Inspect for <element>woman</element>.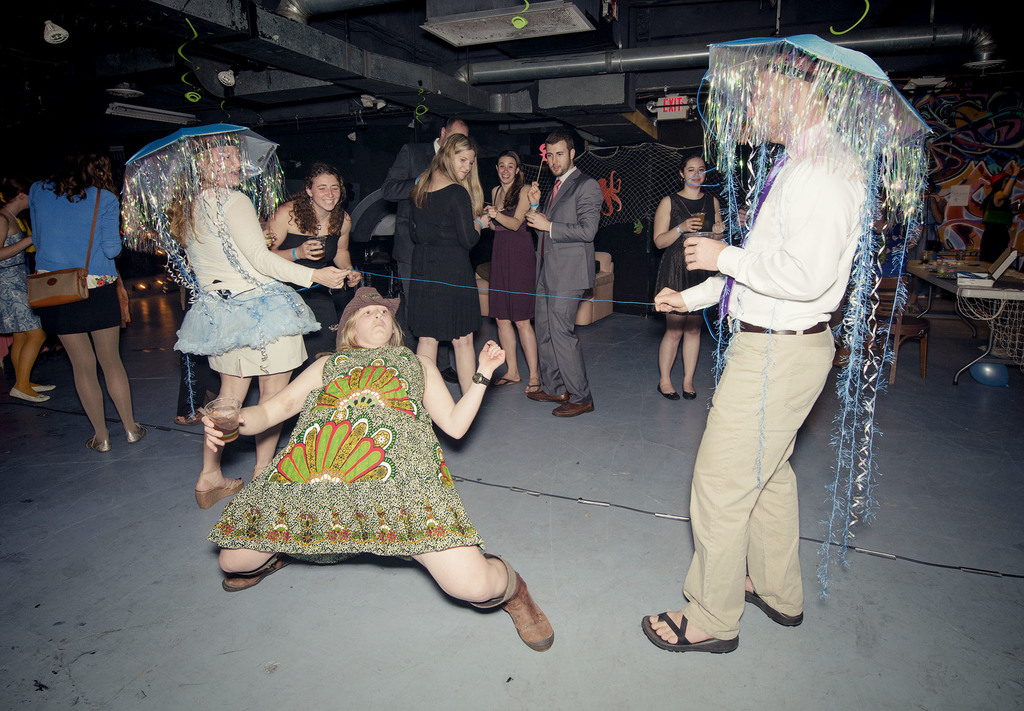
Inspection: (left=186, top=307, right=560, bottom=651).
